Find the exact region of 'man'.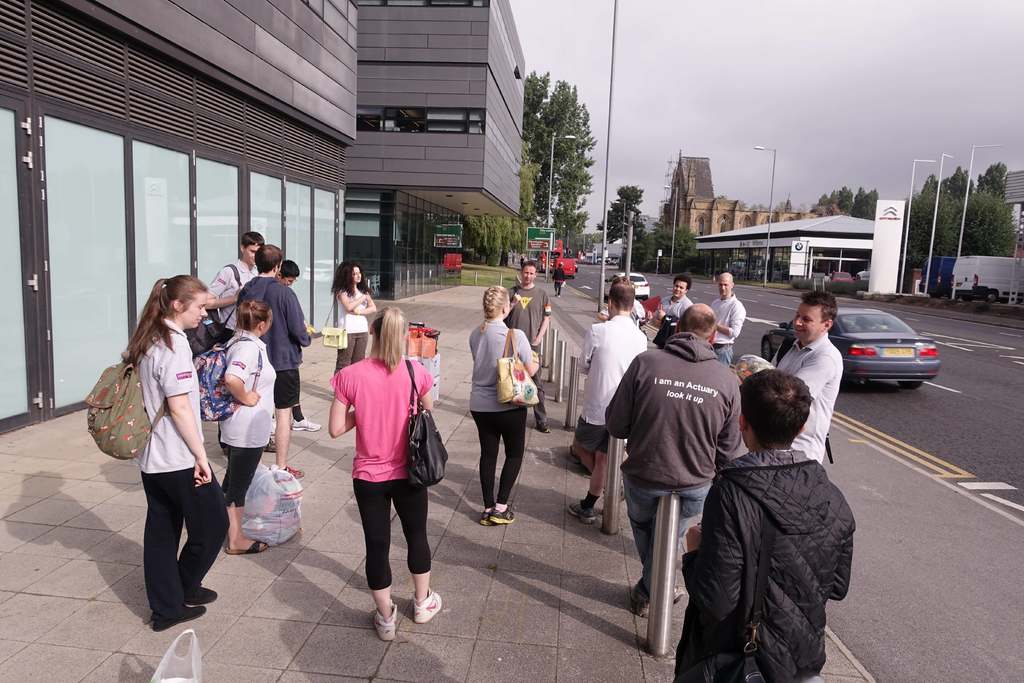
Exact region: {"x1": 515, "y1": 267, "x2": 557, "y2": 436}.
